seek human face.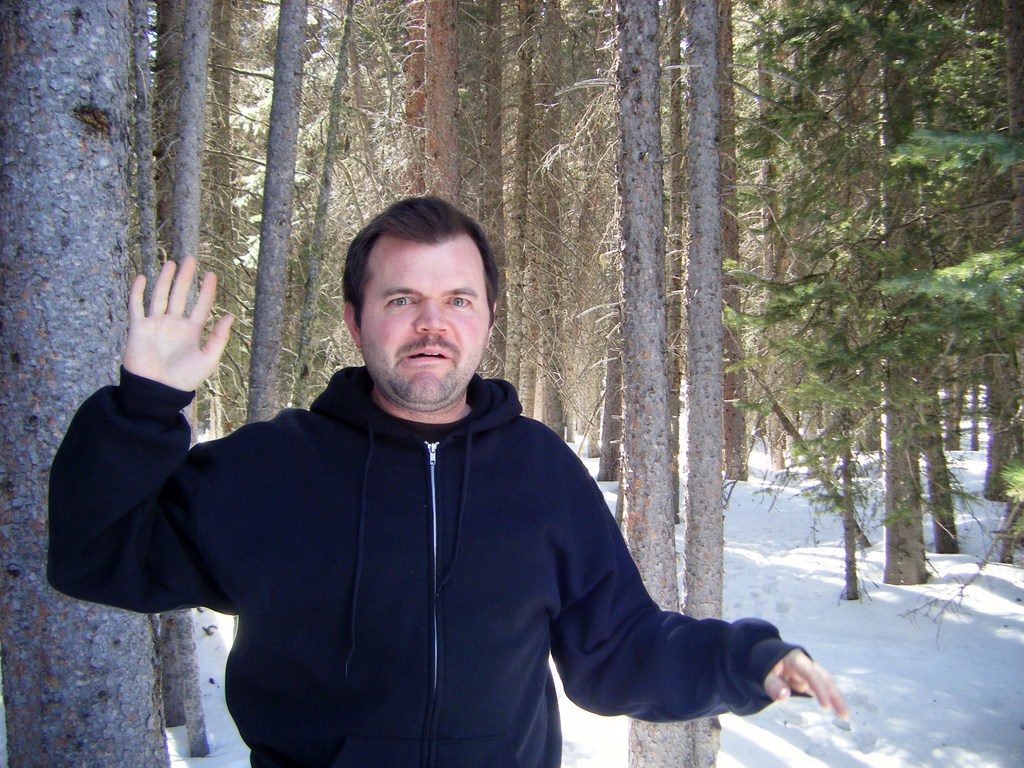
BBox(354, 239, 490, 412).
